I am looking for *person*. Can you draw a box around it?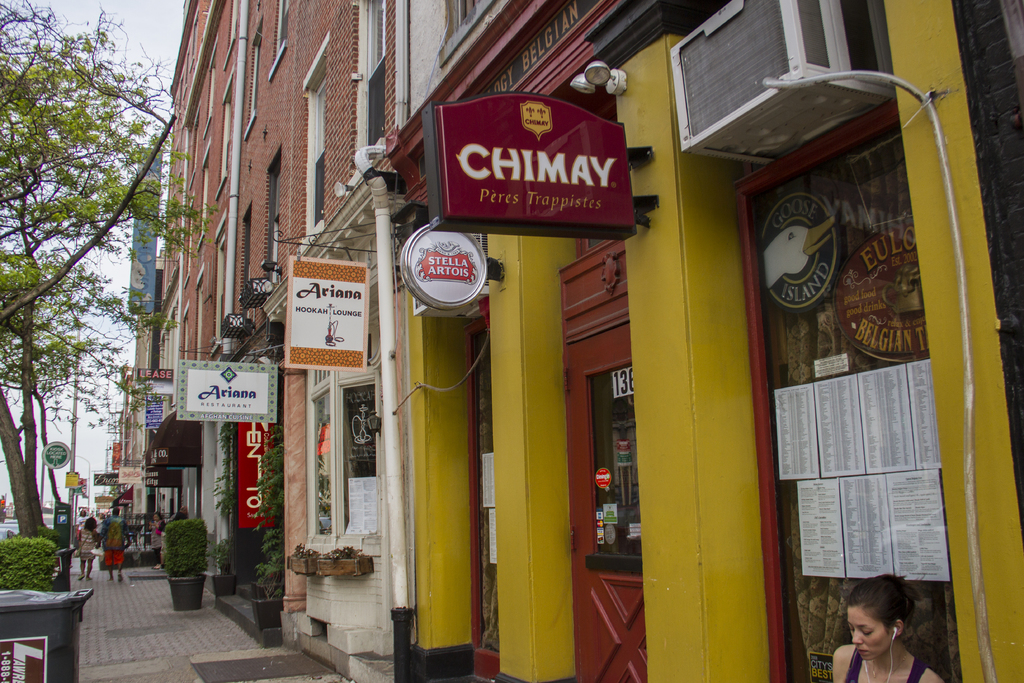
Sure, the bounding box is {"left": 147, "top": 511, "right": 166, "bottom": 563}.
